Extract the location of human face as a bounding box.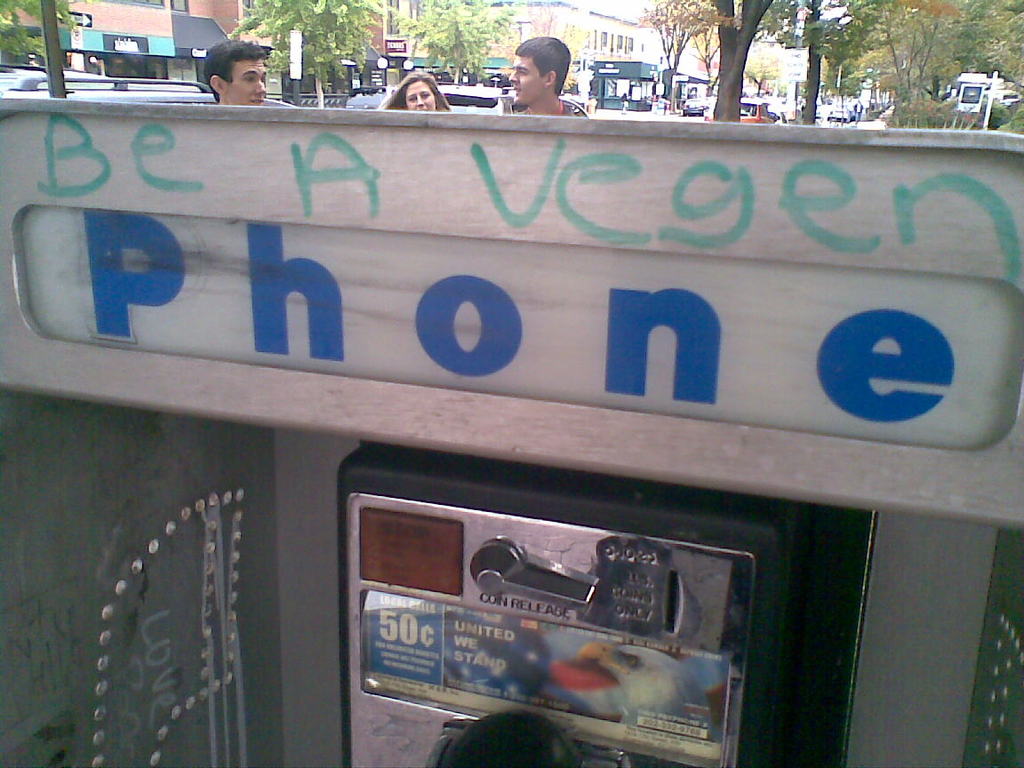
404:77:436:116.
